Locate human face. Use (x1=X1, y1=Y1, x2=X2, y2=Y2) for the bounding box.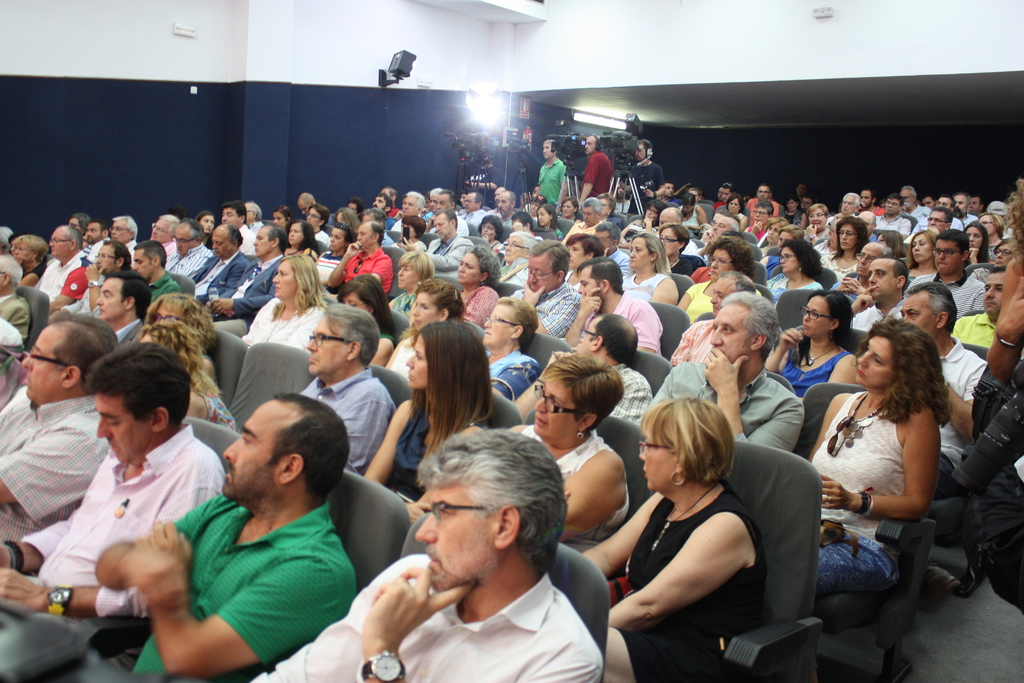
(x1=980, y1=214, x2=995, y2=235).
